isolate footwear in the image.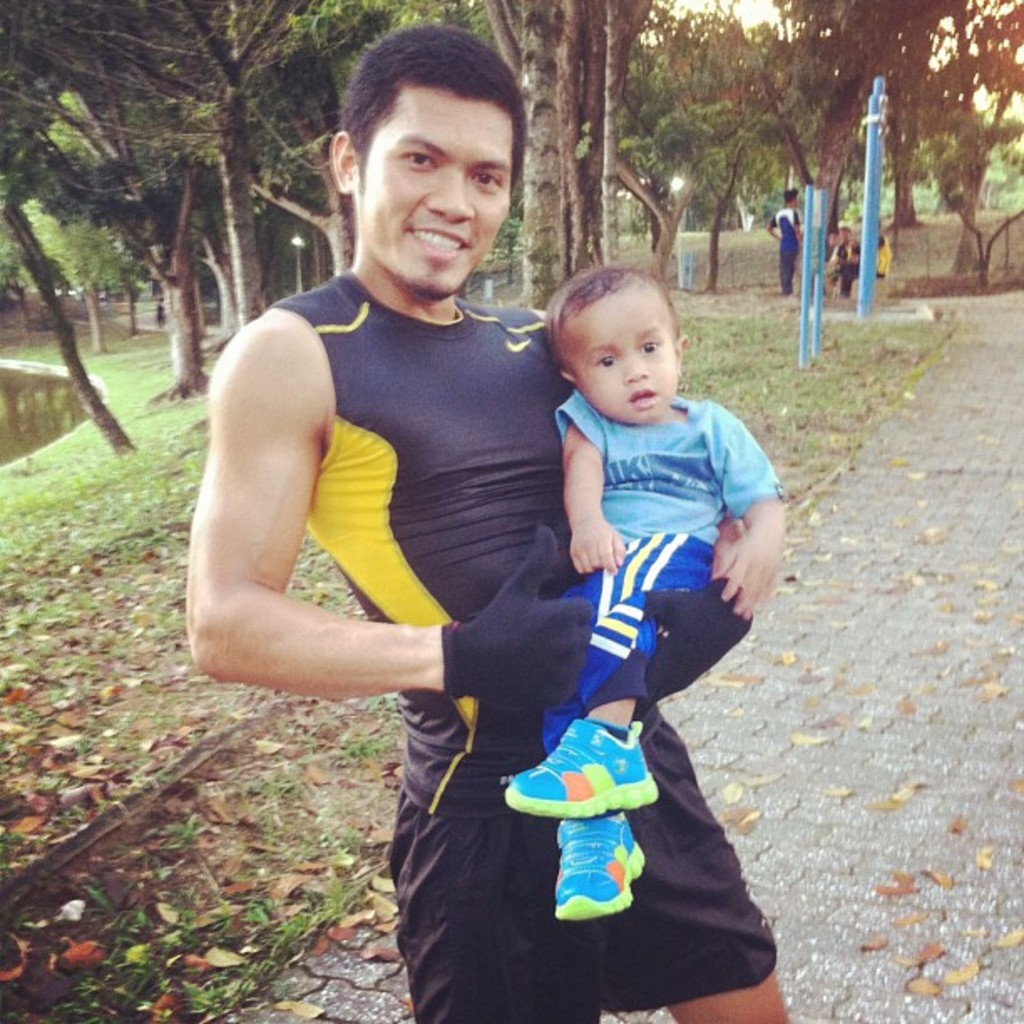
Isolated region: Rect(505, 718, 659, 815).
